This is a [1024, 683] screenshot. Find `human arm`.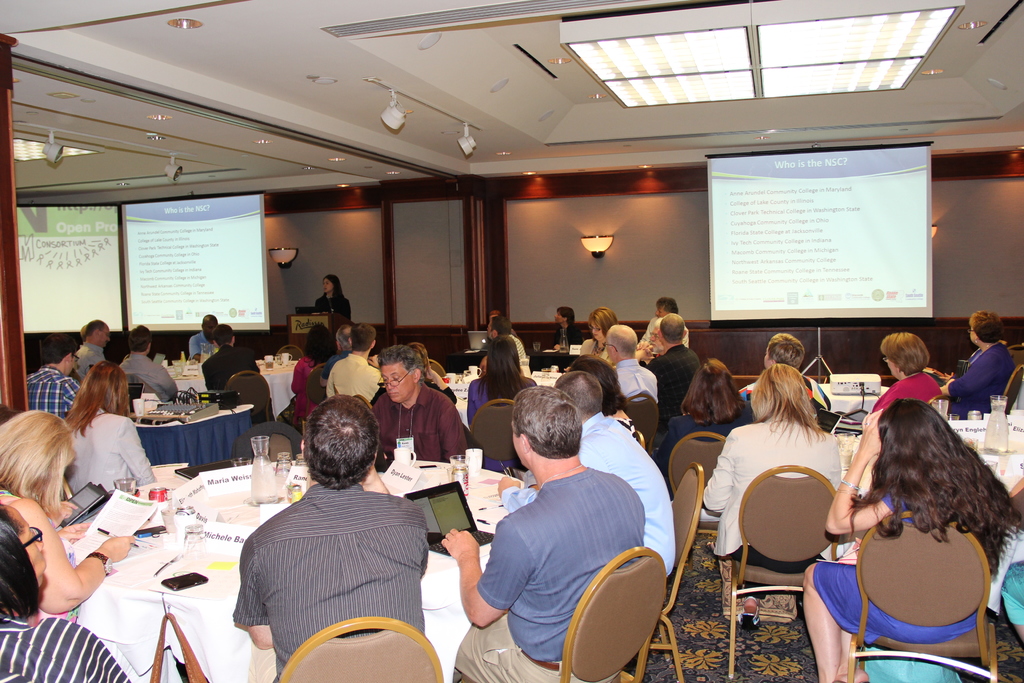
Bounding box: 56, 522, 92, 548.
